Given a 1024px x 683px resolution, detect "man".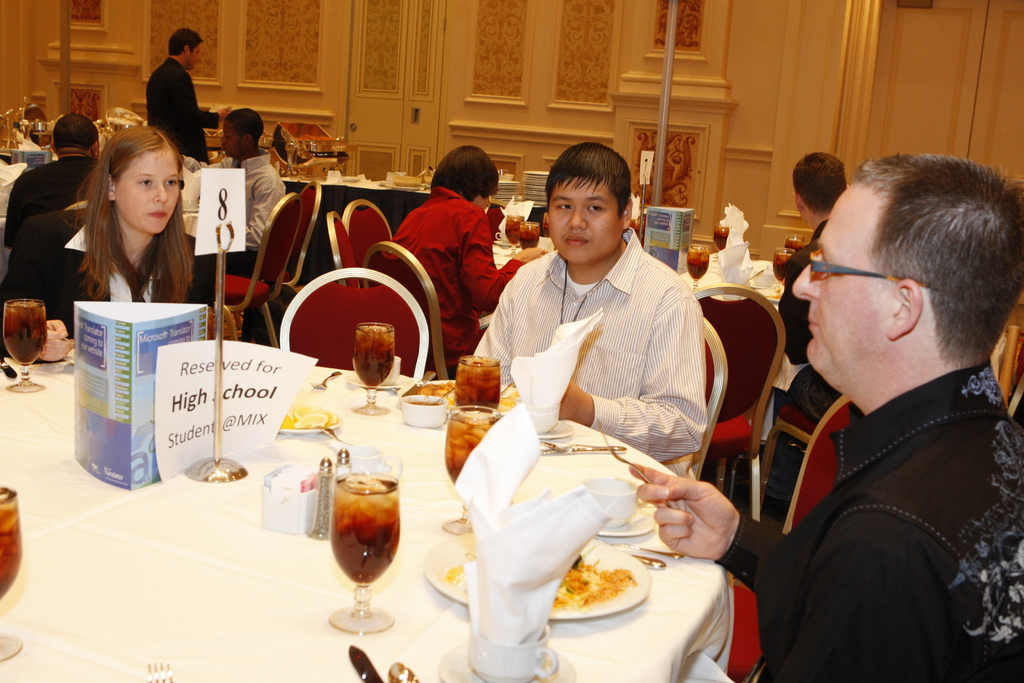
{"x1": 179, "y1": 105, "x2": 288, "y2": 278}.
